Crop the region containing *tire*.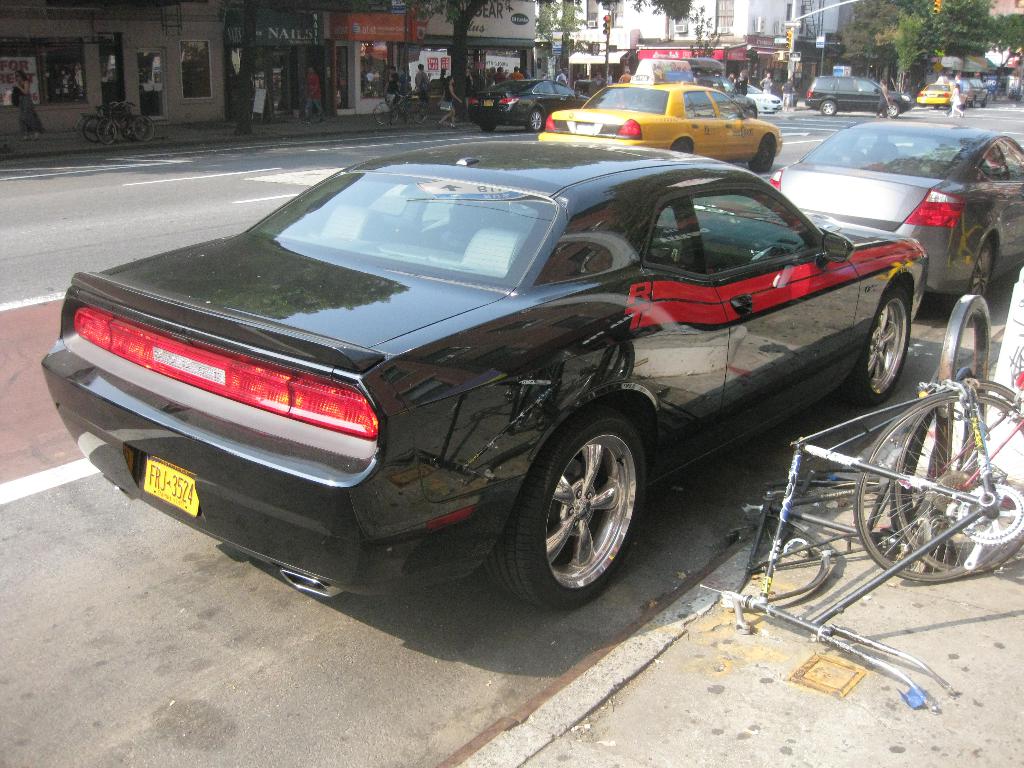
Crop region: <region>882, 100, 897, 116</region>.
